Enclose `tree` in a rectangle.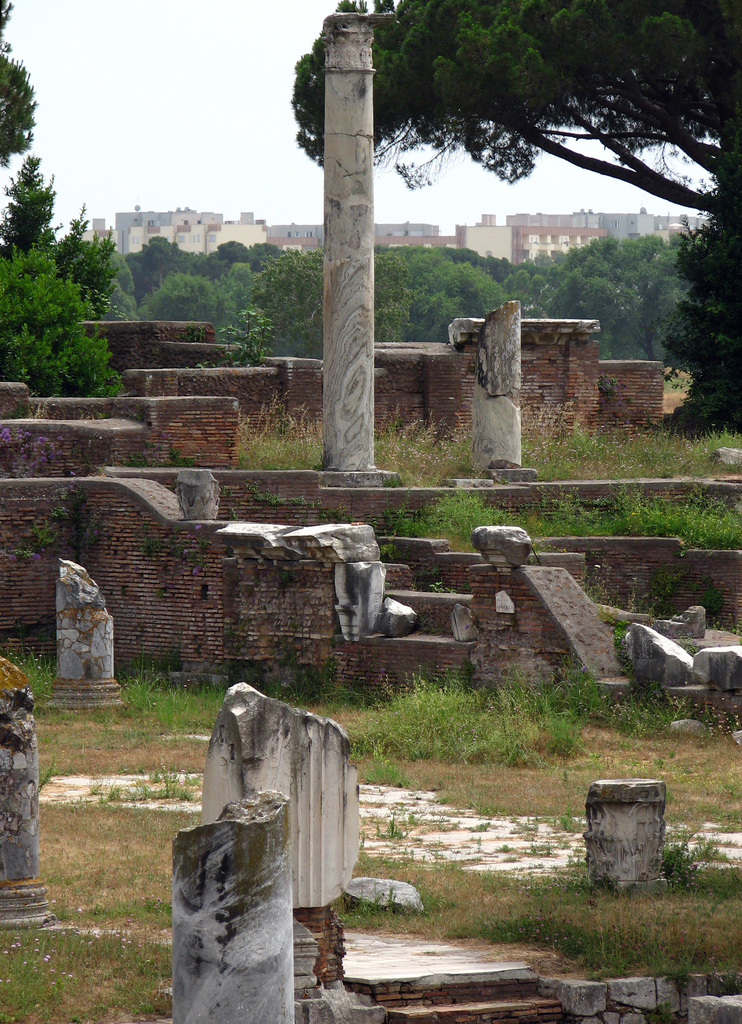
{"x1": 0, "y1": 150, "x2": 51, "y2": 266}.
